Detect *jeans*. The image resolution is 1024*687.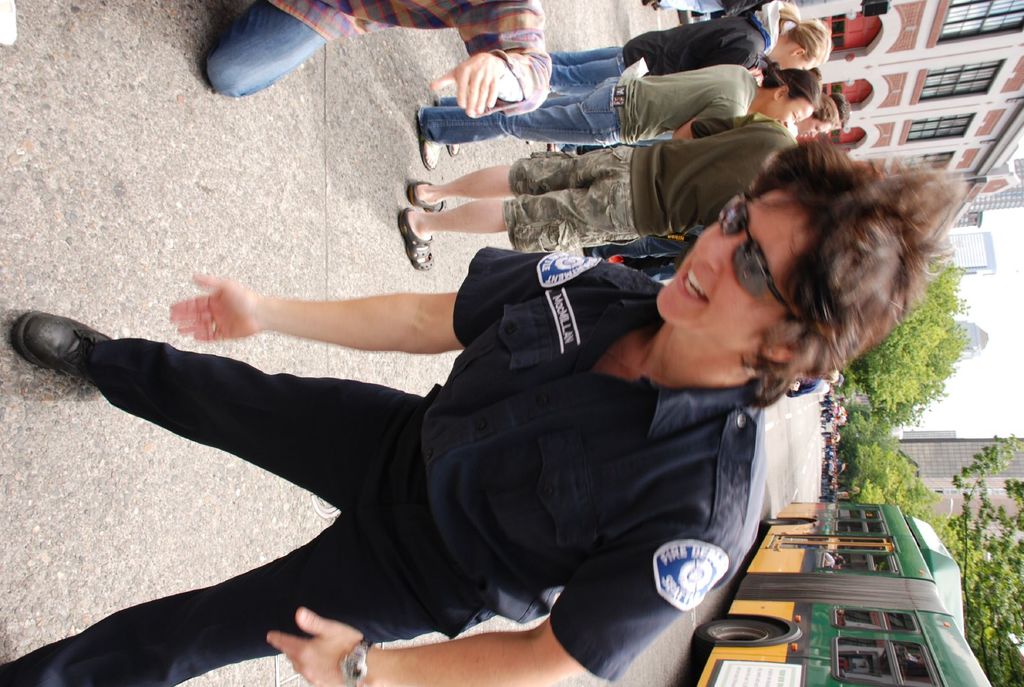
{"x1": 419, "y1": 75, "x2": 618, "y2": 151}.
